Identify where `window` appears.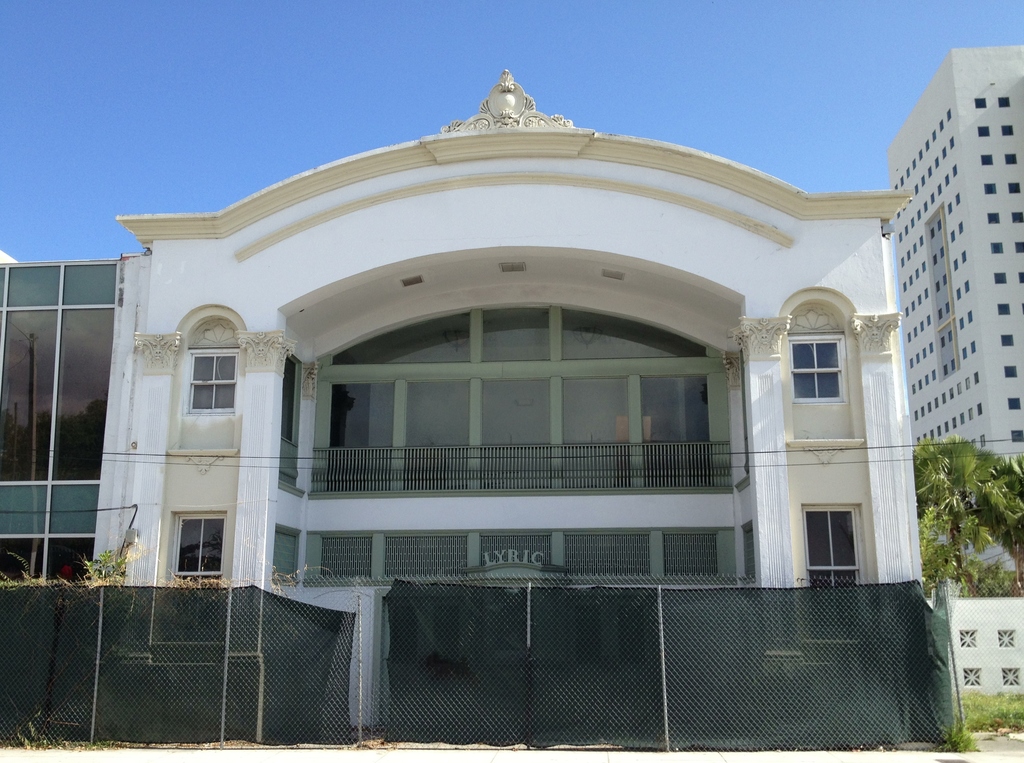
Appears at region(1002, 333, 1014, 350).
